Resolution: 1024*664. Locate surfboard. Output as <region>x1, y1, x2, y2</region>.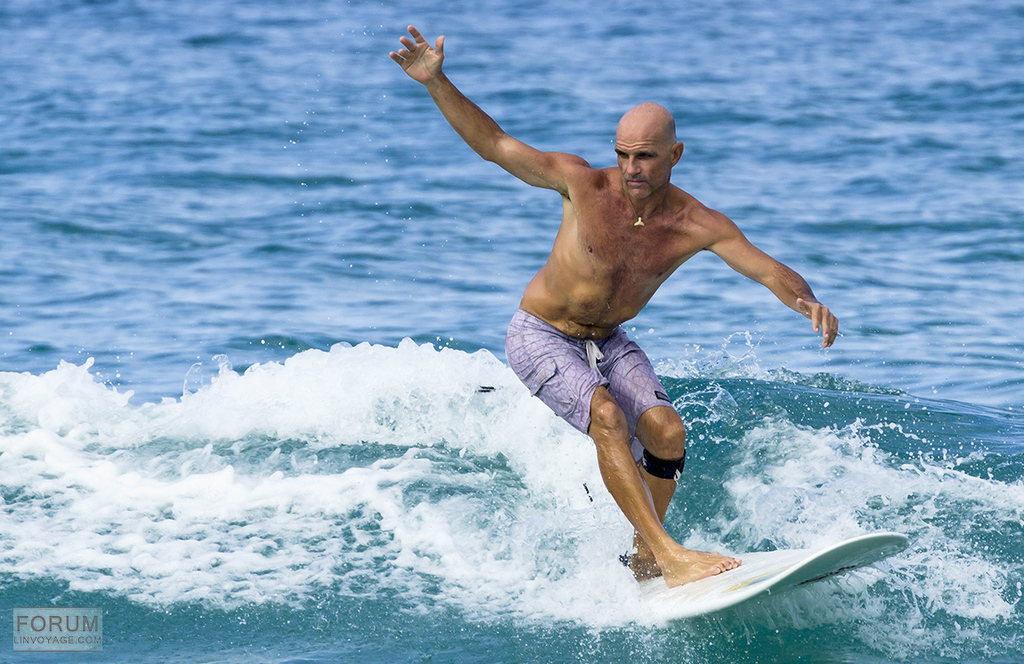
<region>636, 528, 906, 624</region>.
